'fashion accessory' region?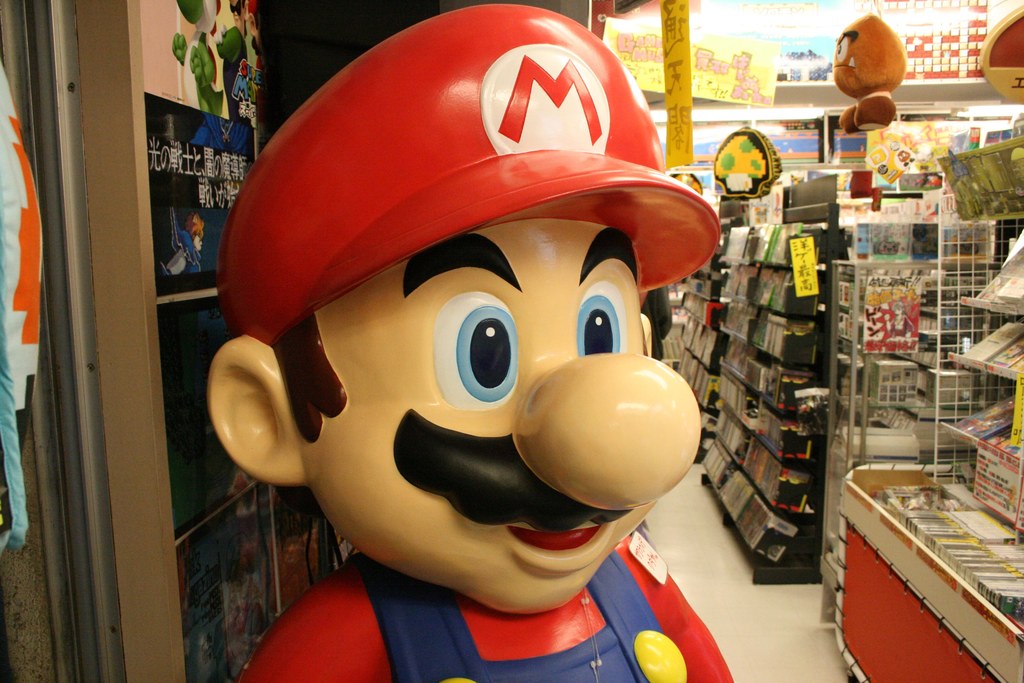
Rect(208, 0, 724, 343)
